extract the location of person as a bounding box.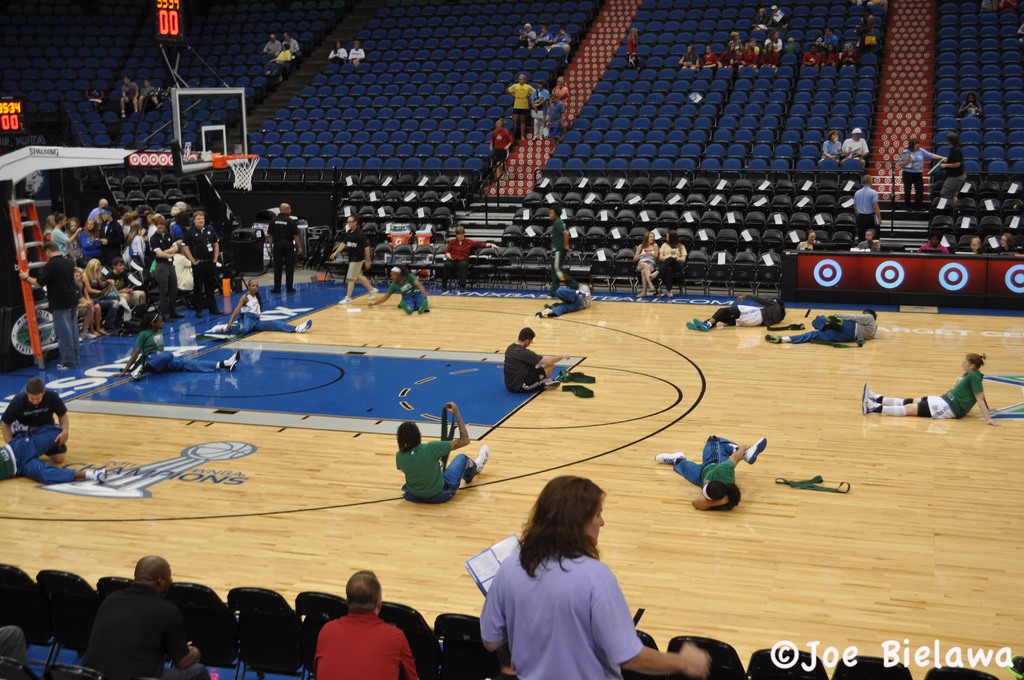
bbox(900, 140, 948, 213).
